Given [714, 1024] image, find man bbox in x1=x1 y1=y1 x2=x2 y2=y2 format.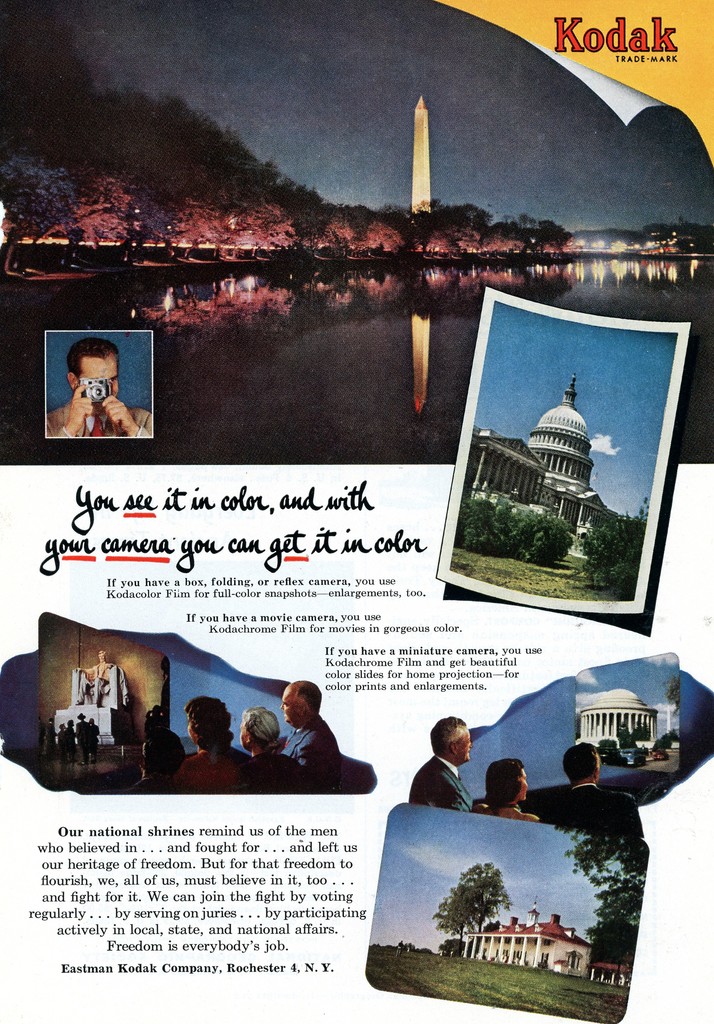
x1=75 y1=712 x2=96 y2=765.
